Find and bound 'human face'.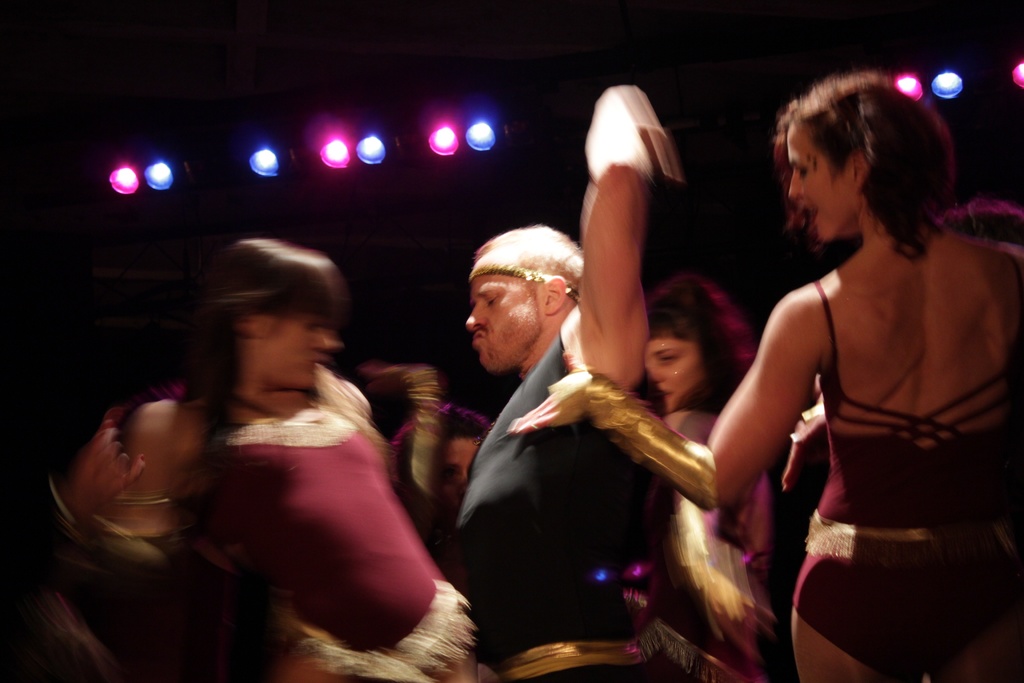
Bound: crop(445, 437, 477, 500).
